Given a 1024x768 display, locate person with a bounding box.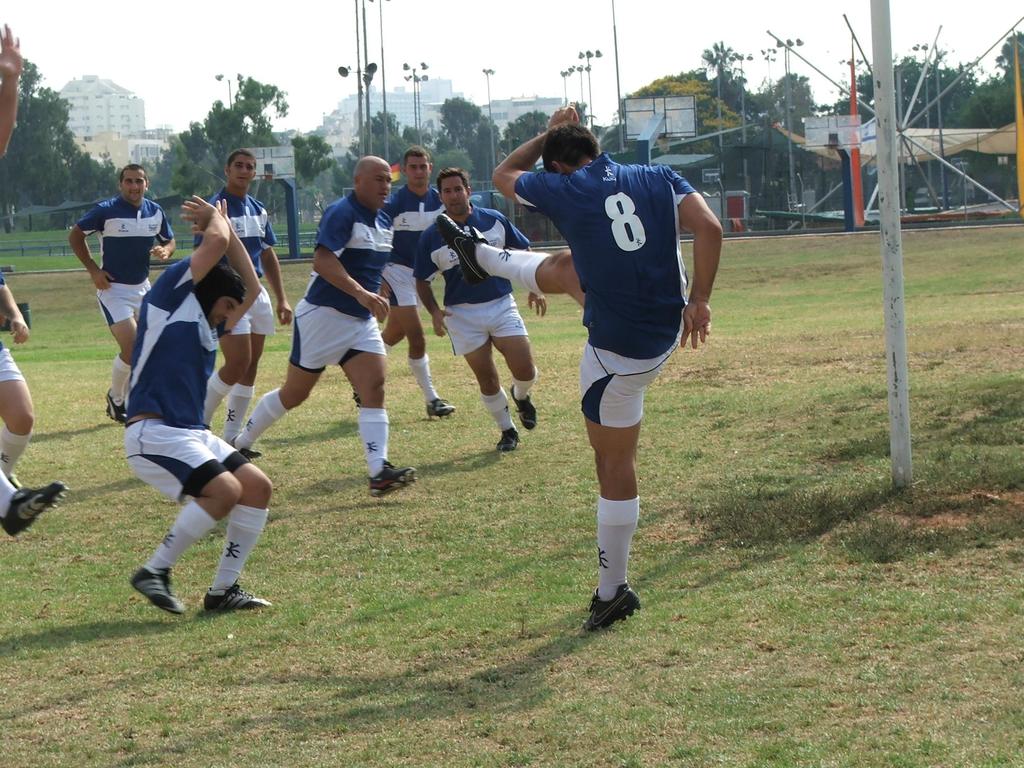
Located: <region>68, 164, 176, 426</region>.
